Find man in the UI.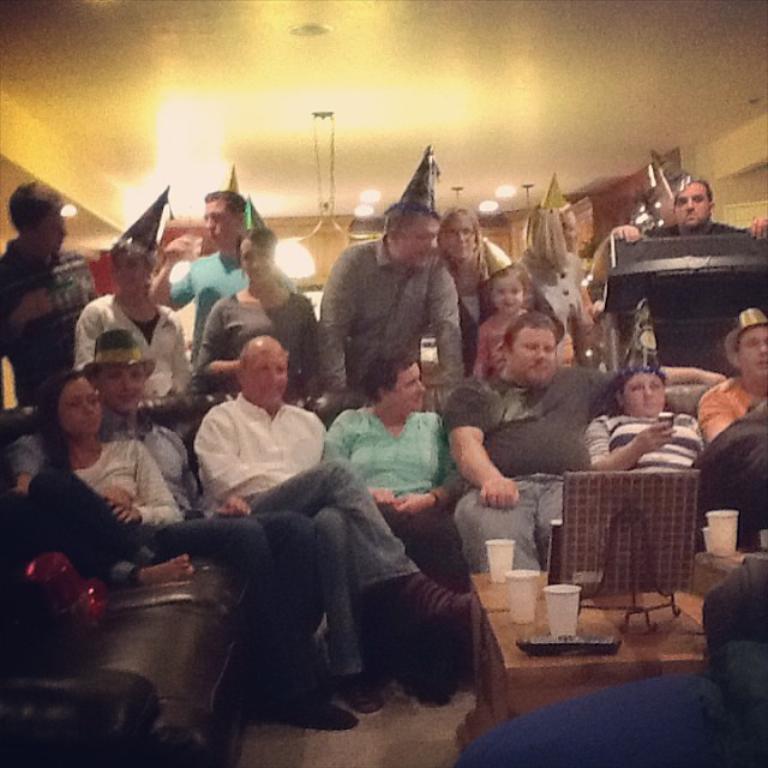
UI element at {"x1": 0, "y1": 174, "x2": 110, "y2": 402}.
